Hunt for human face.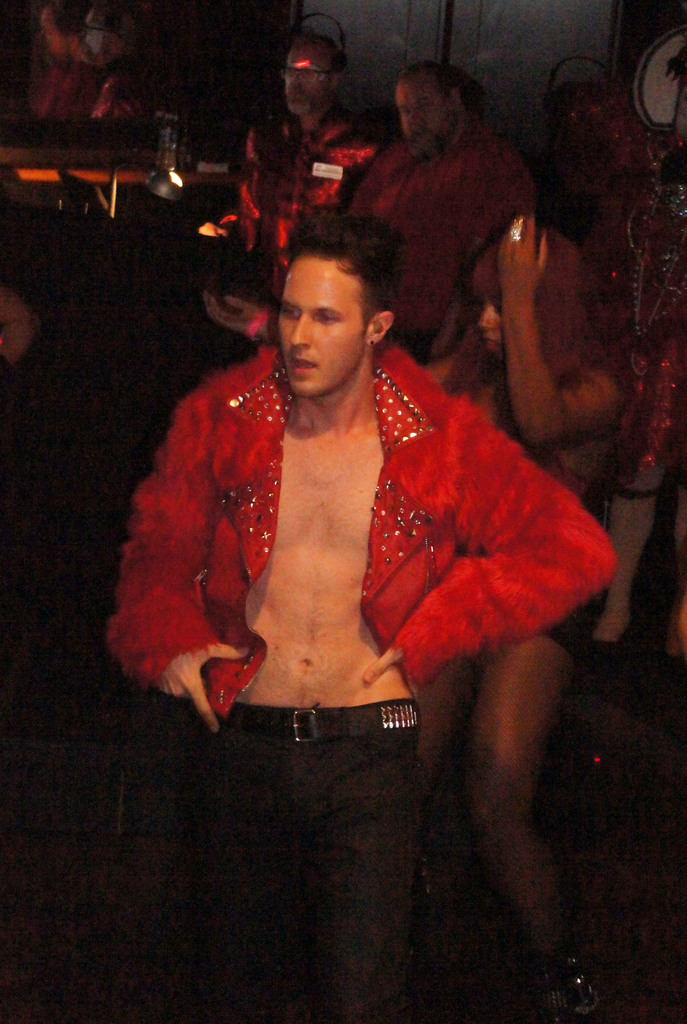
Hunted down at Rect(289, 49, 325, 113).
